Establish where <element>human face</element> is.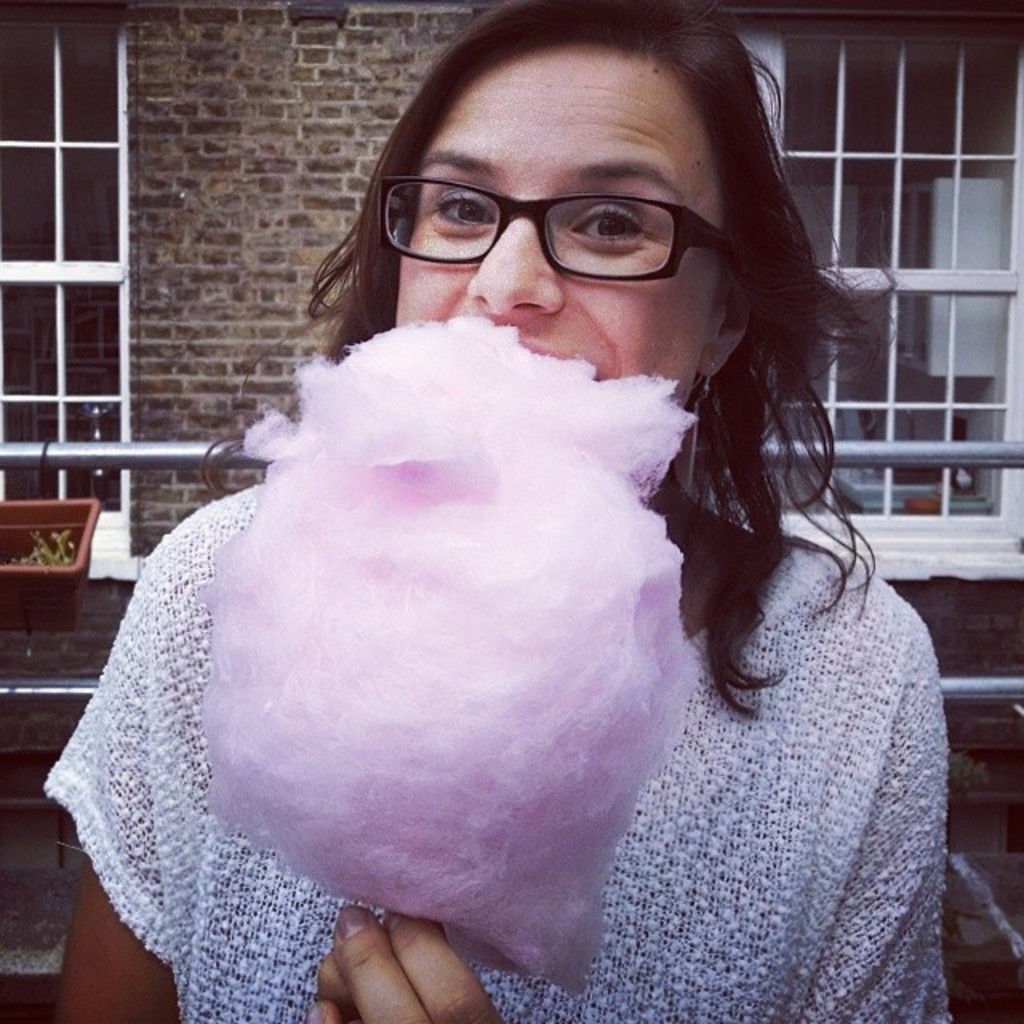
Established at [389, 46, 725, 450].
